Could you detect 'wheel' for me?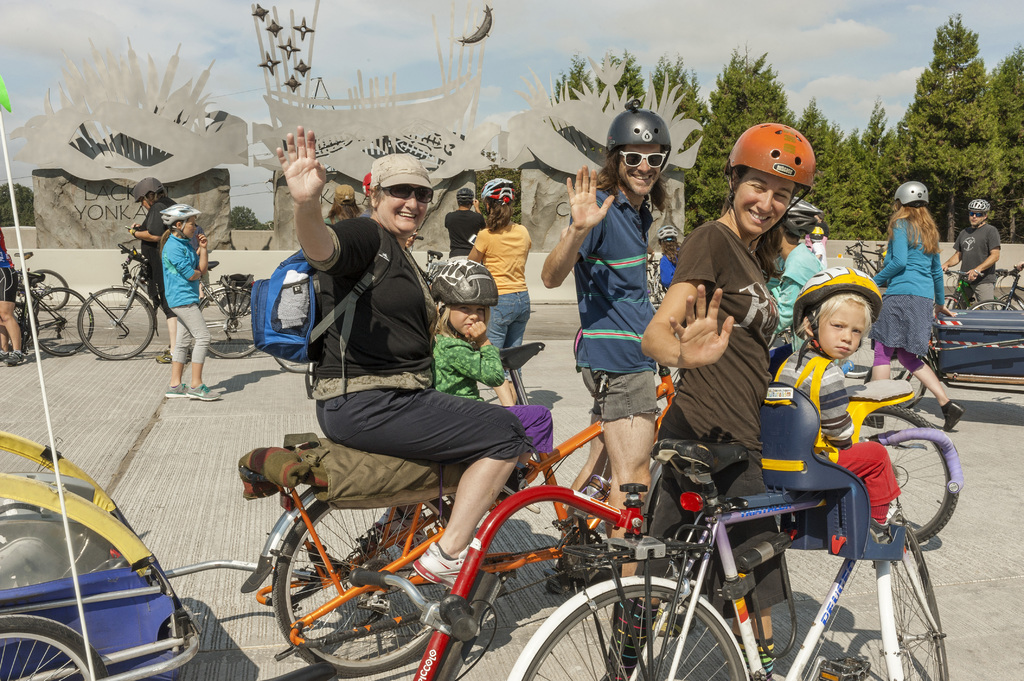
Detection result: [75,285,157,360].
